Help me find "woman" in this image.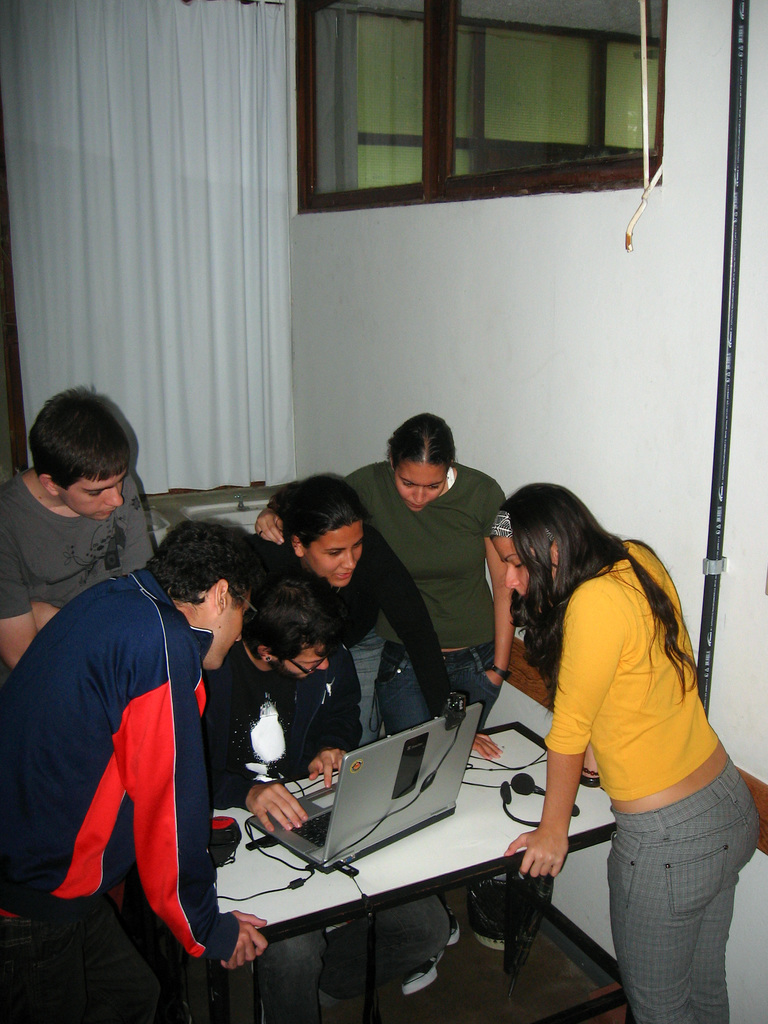
Found it: x1=257 y1=478 x2=465 y2=749.
